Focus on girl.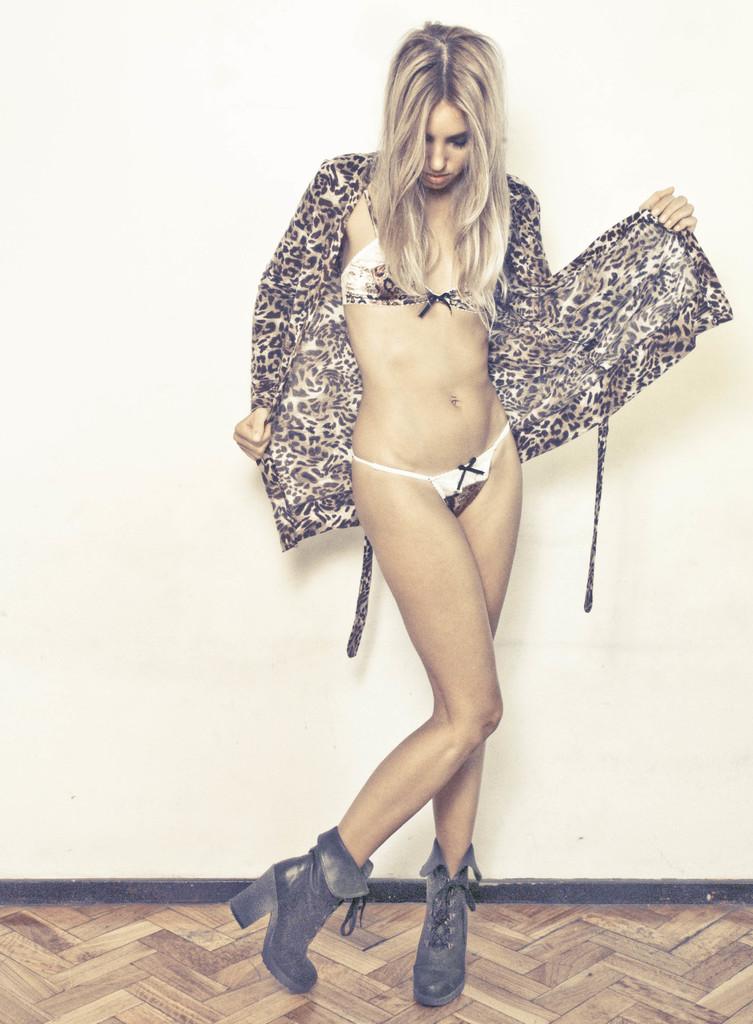
Focused at {"x1": 222, "y1": 27, "x2": 736, "y2": 1001}.
